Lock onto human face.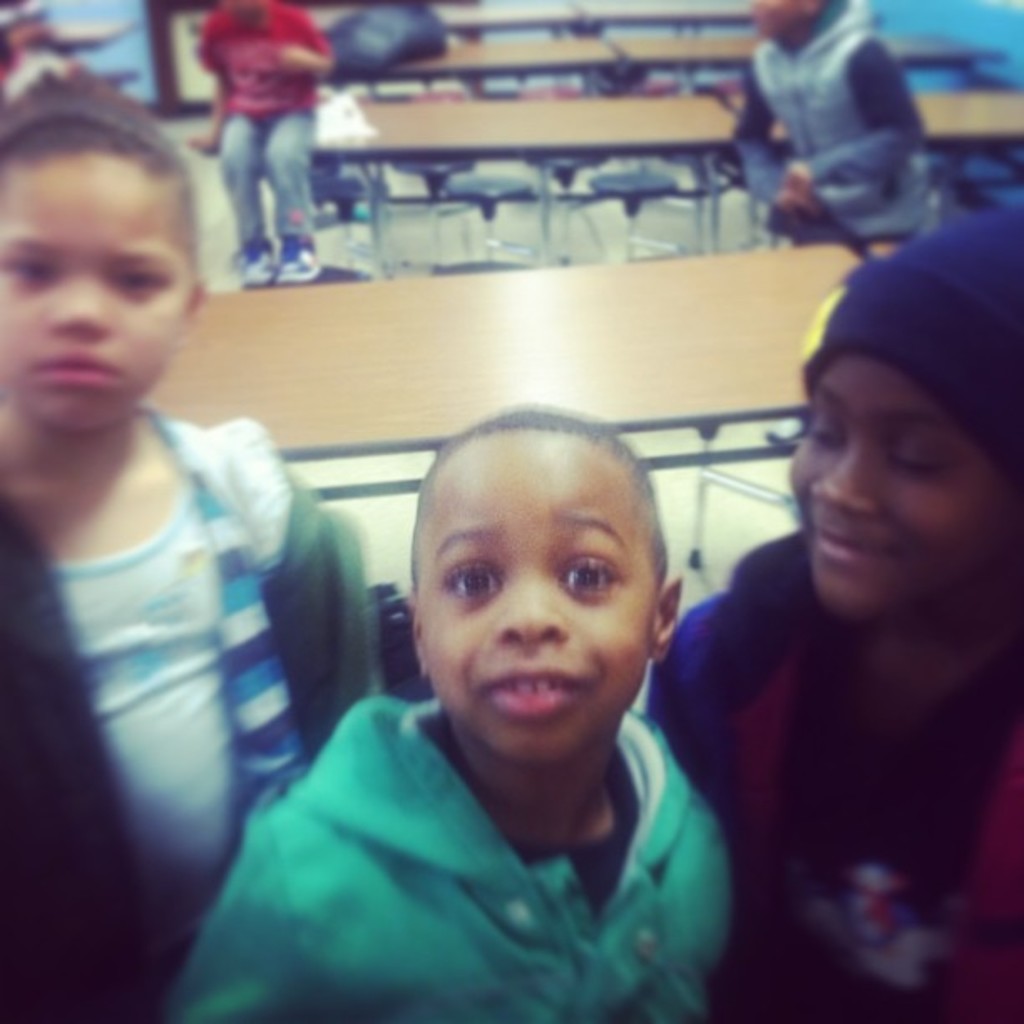
Locked: crop(0, 157, 192, 427).
